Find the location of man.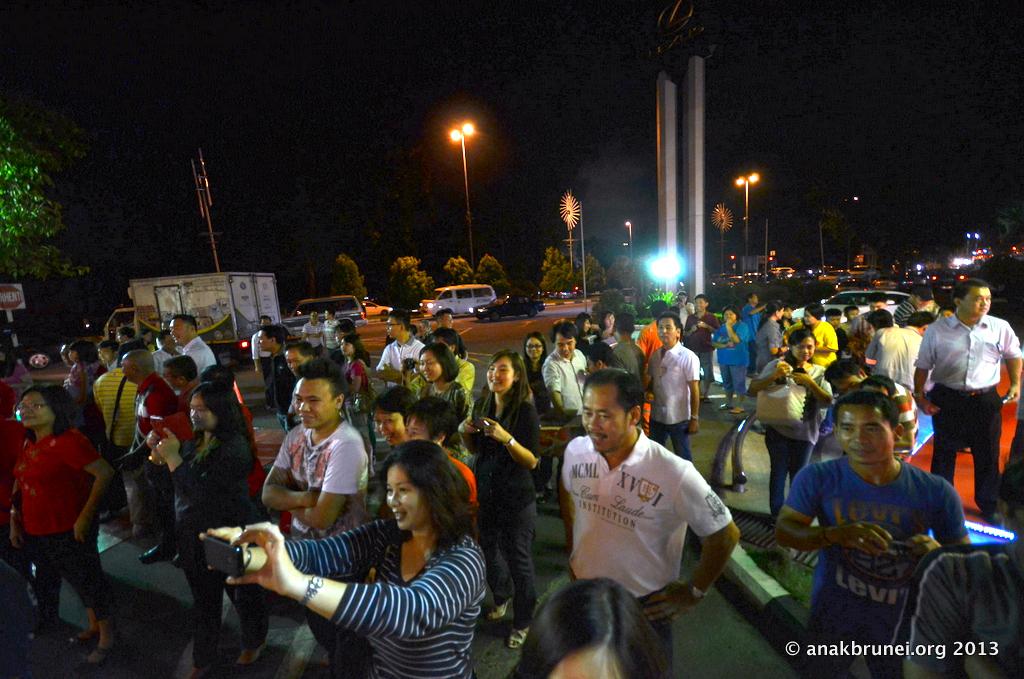
Location: bbox(147, 347, 216, 445).
